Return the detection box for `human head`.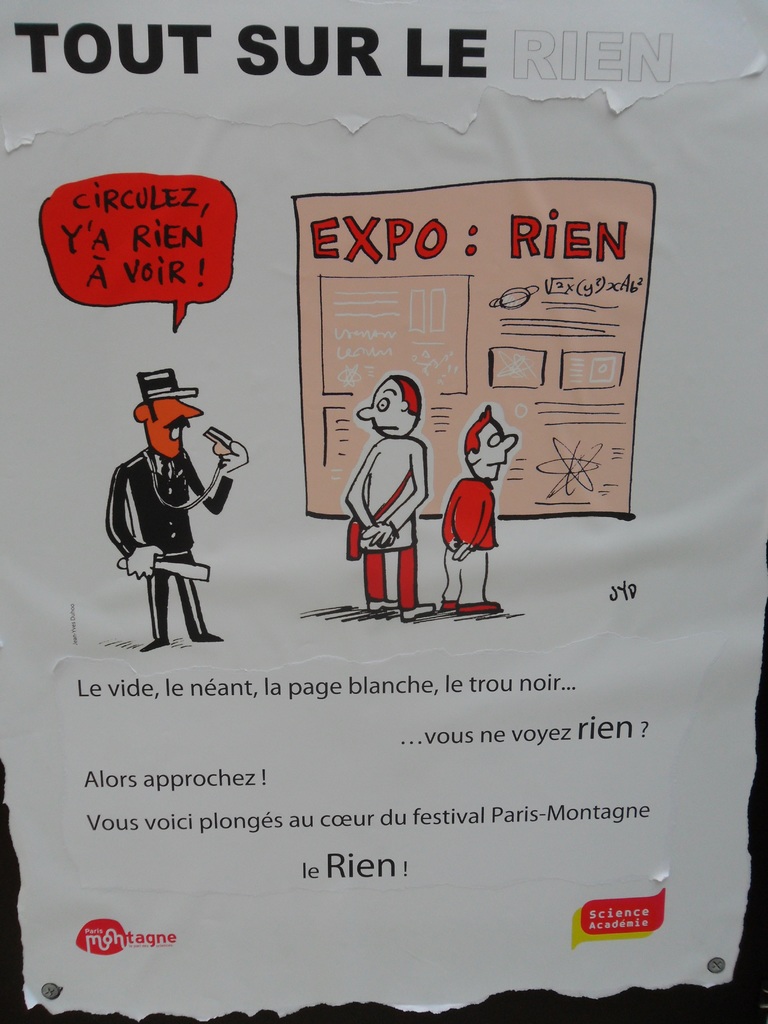
[355, 373, 422, 435].
